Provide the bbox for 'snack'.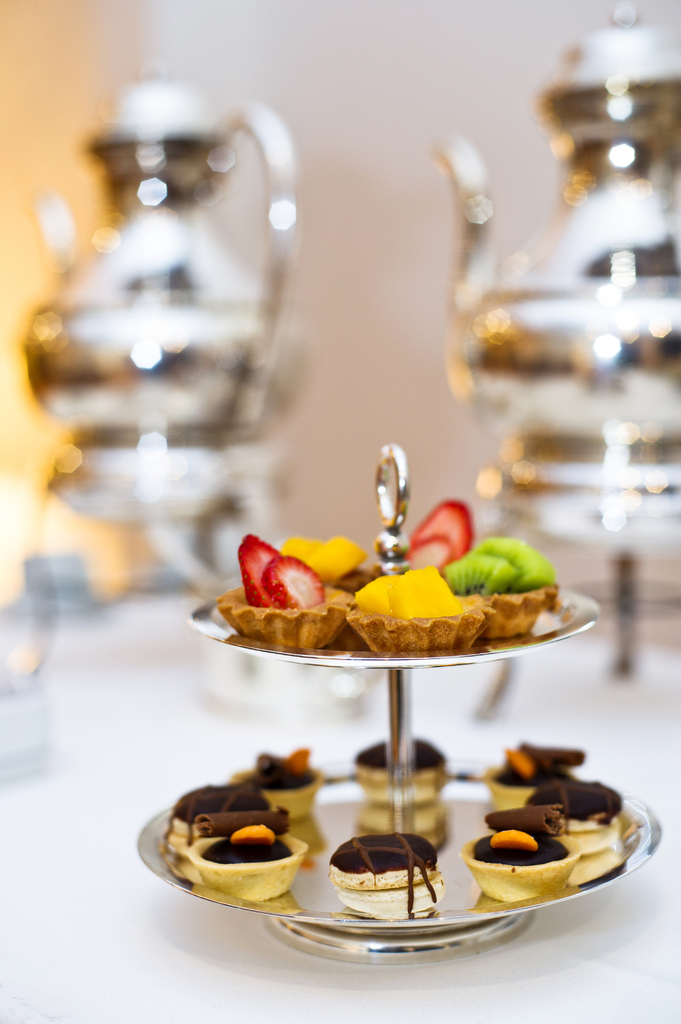
box(163, 780, 280, 858).
